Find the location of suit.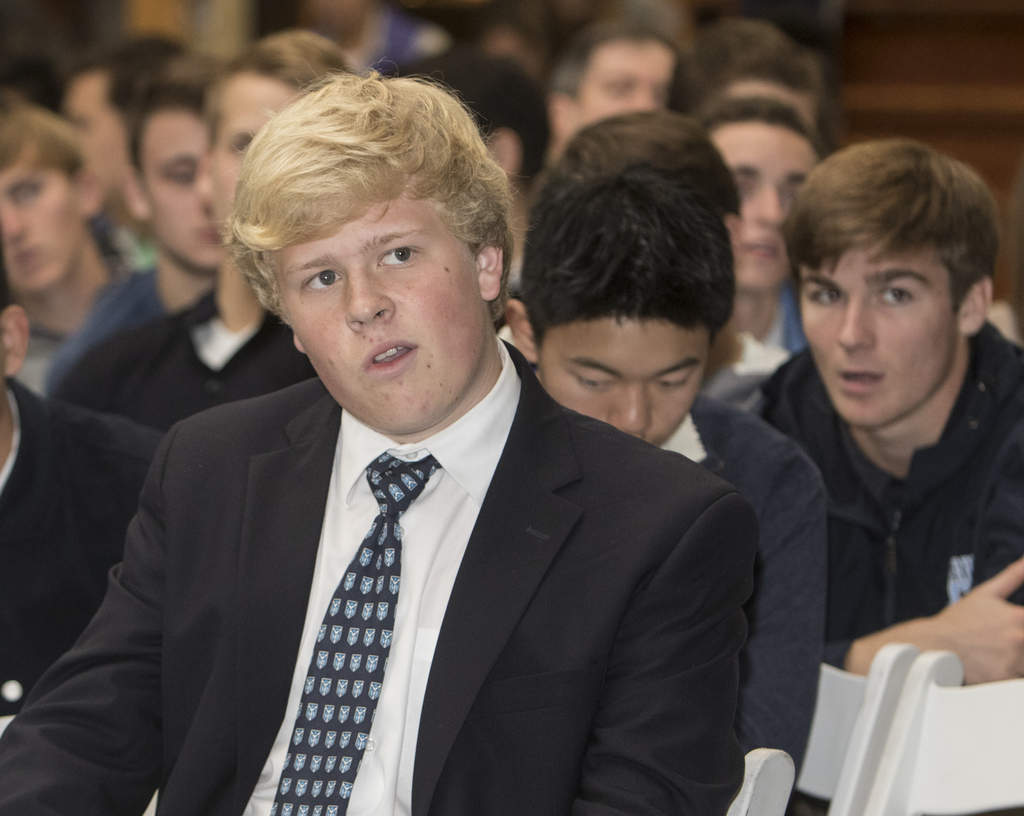
Location: (79, 283, 703, 811).
